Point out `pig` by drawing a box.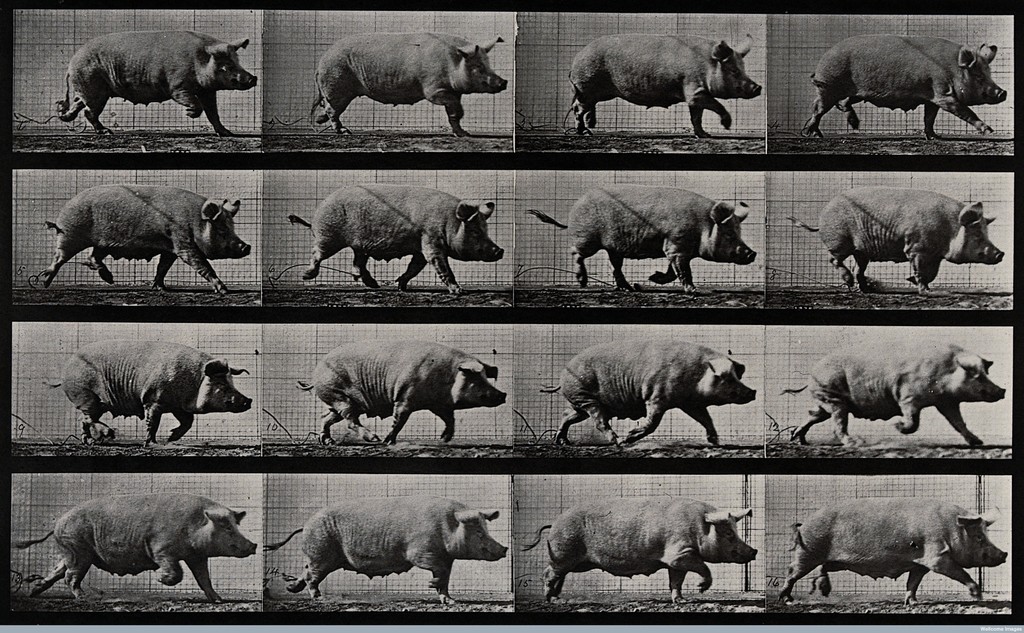
x1=44, y1=339, x2=252, y2=446.
